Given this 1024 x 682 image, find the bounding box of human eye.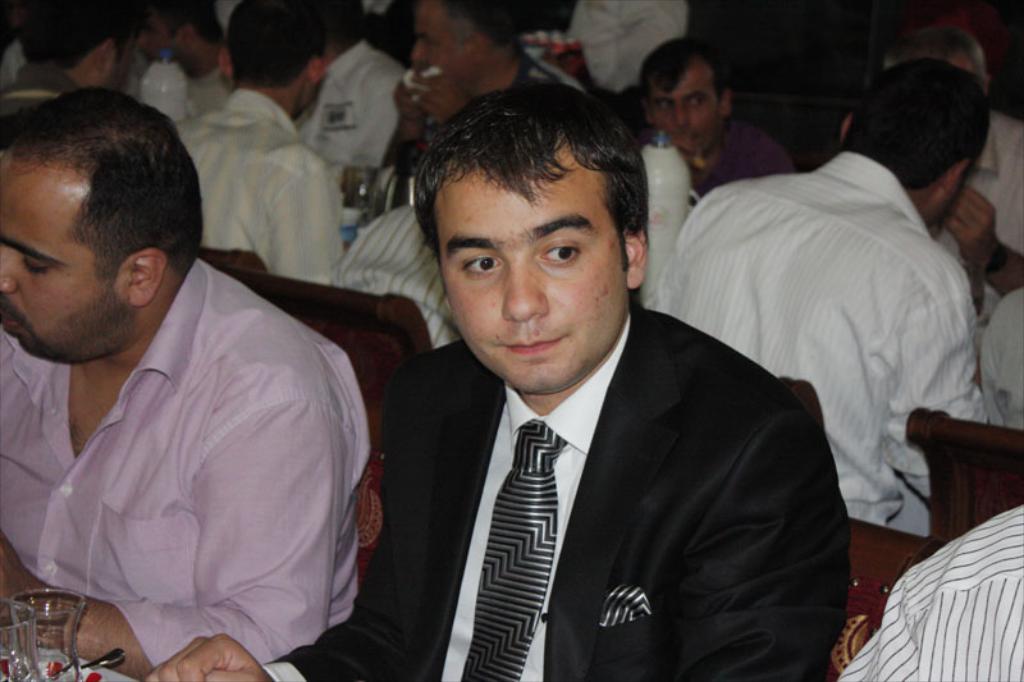
locate(457, 253, 504, 279).
